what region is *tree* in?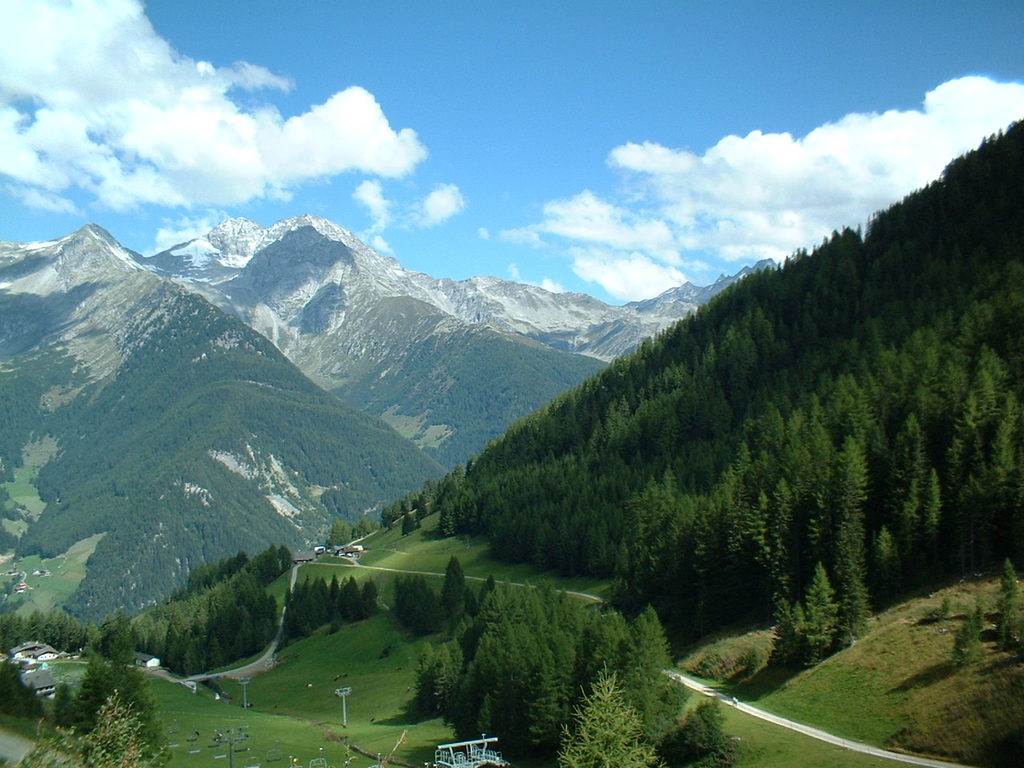
158:620:183:680.
